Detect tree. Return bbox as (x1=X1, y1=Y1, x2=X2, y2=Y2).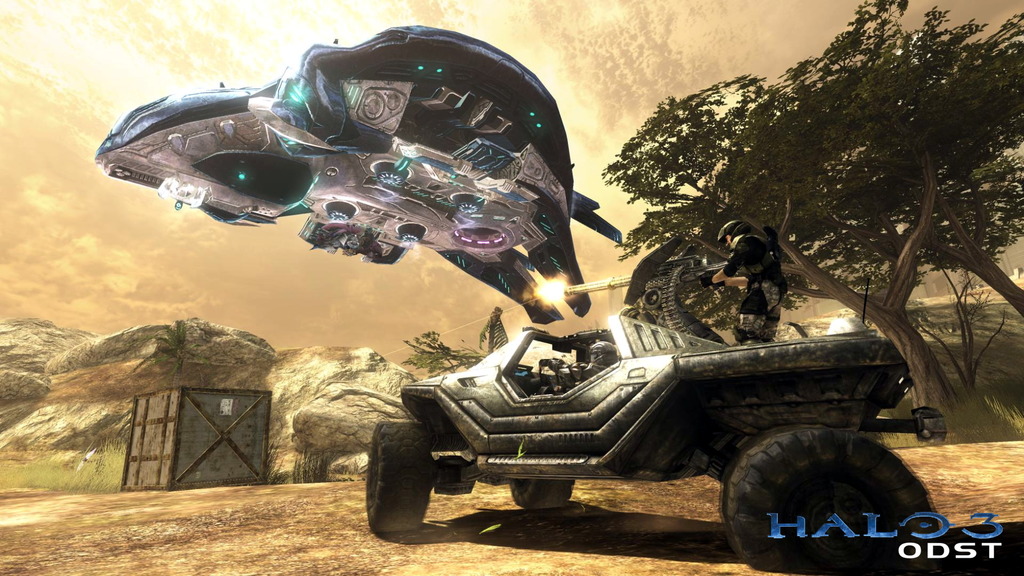
(x1=143, y1=314, x2=211, y2=384).
